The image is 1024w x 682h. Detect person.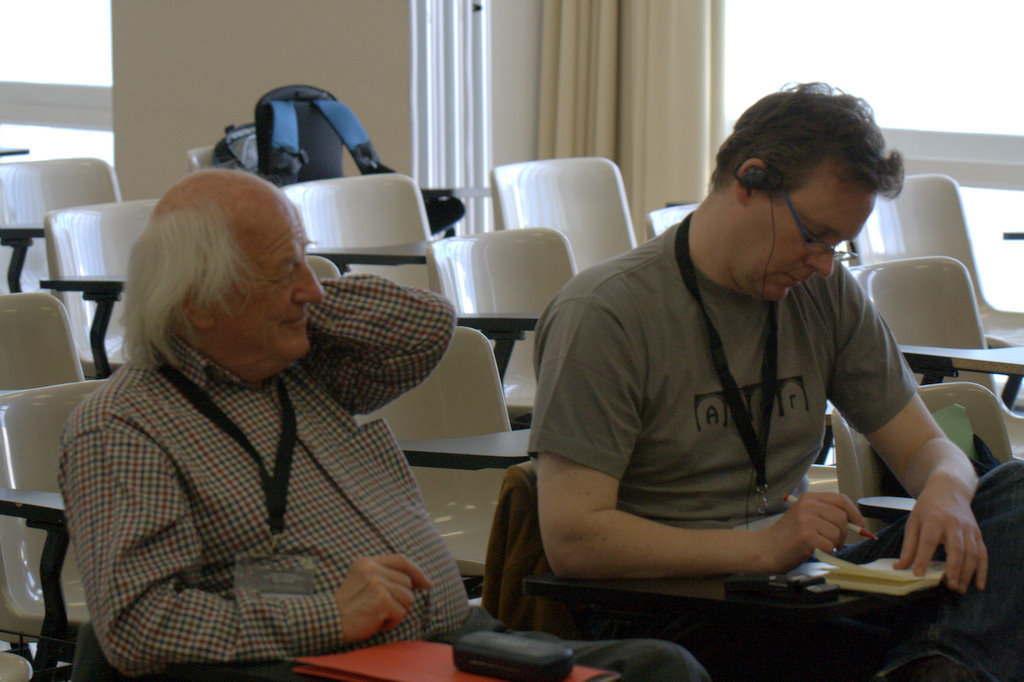
Detection: <box>520,76,1023,681</box>.
